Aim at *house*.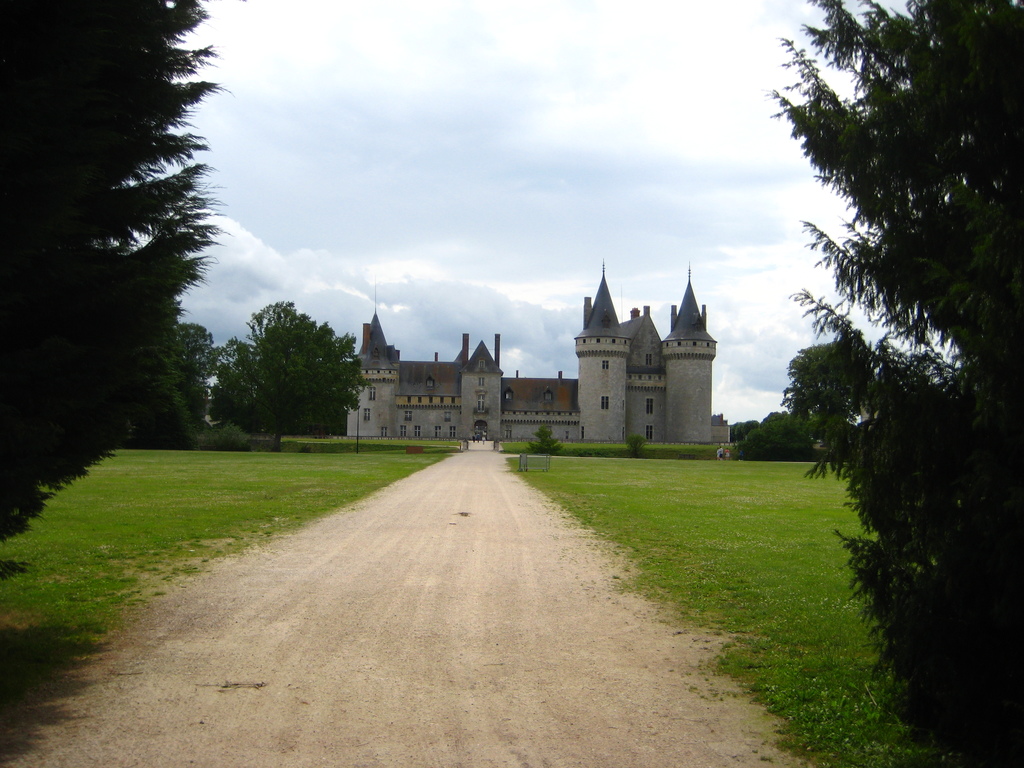
Aimed at Rect(340, 252, 730, 454).
